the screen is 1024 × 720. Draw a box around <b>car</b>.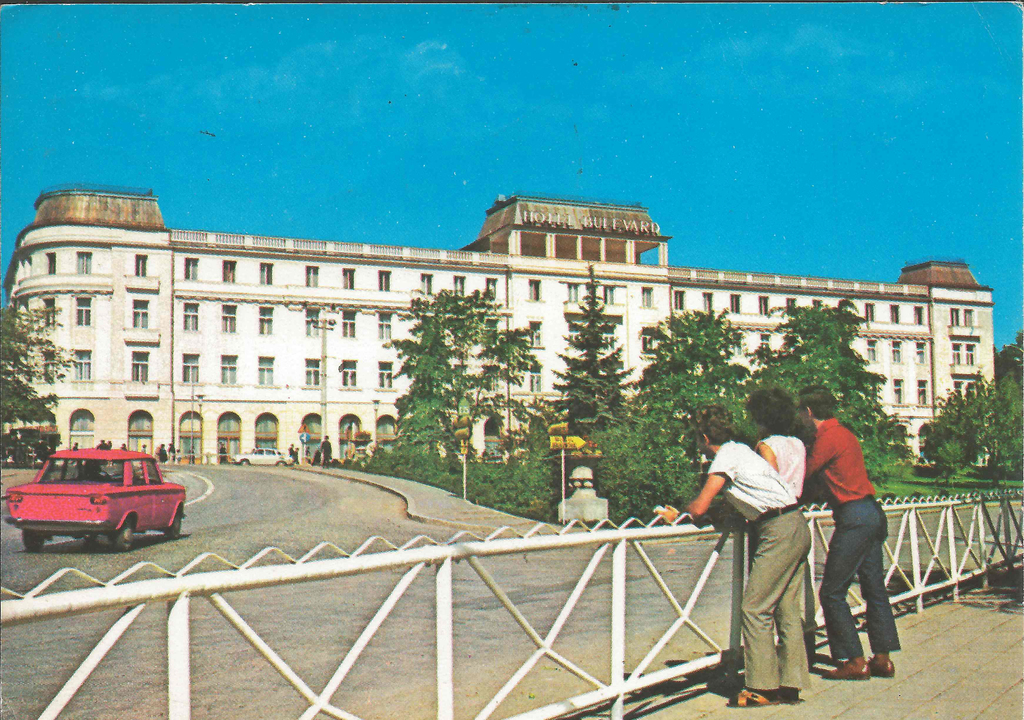
(15,441,184,550).
